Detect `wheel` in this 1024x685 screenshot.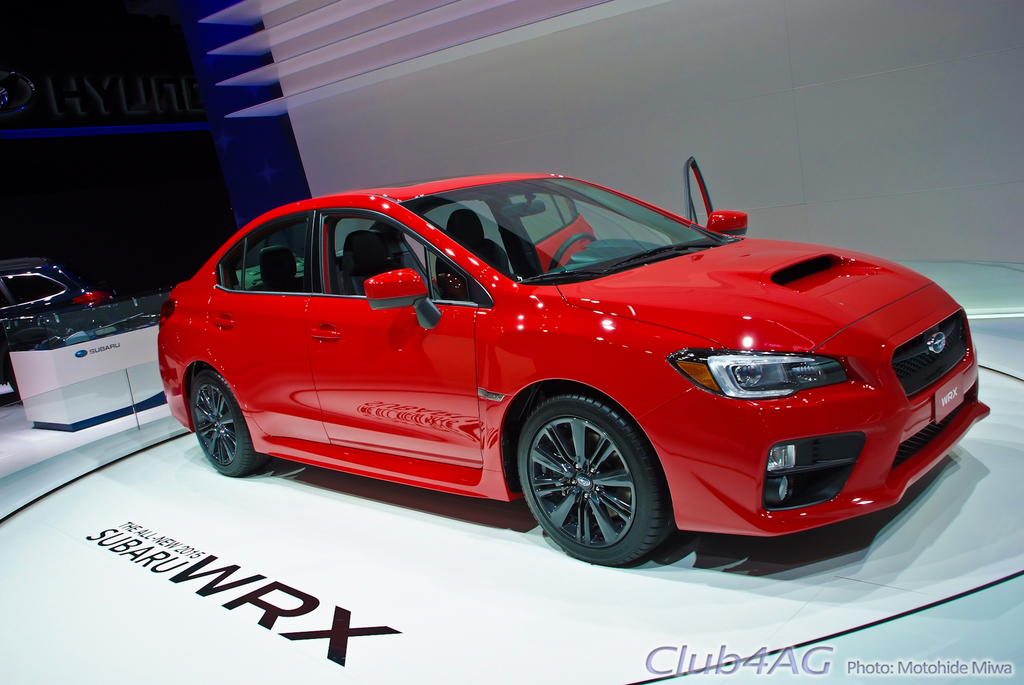
Detection: pyautogui.locateOnScreen(518, 394, 664, 560).
